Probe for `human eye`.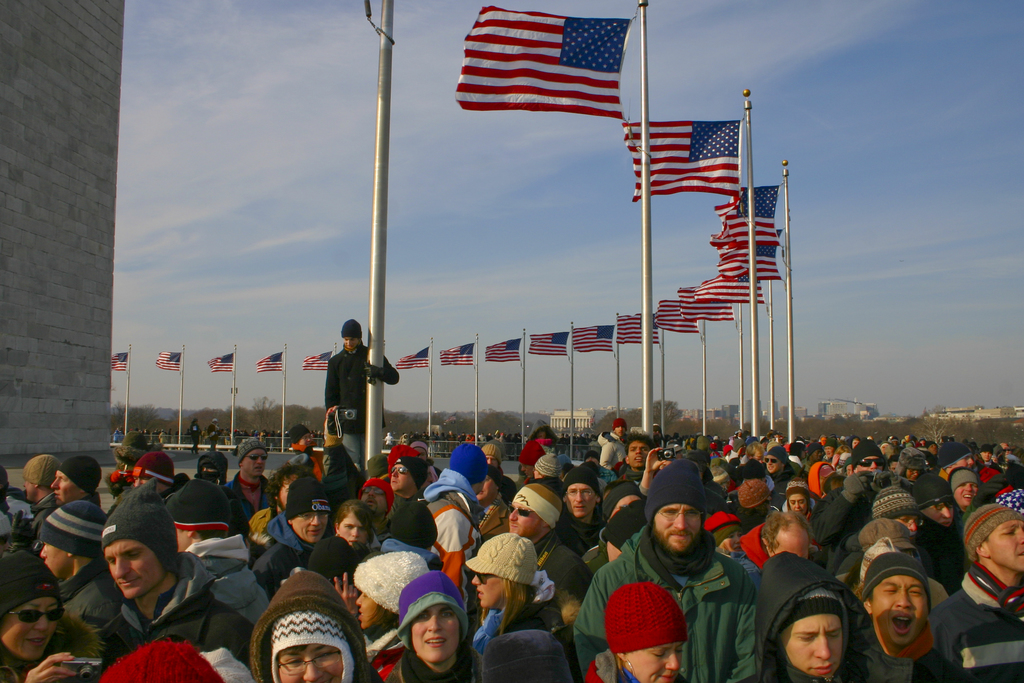
Probe result: l=1002, t=528, r=1016, b=538.
